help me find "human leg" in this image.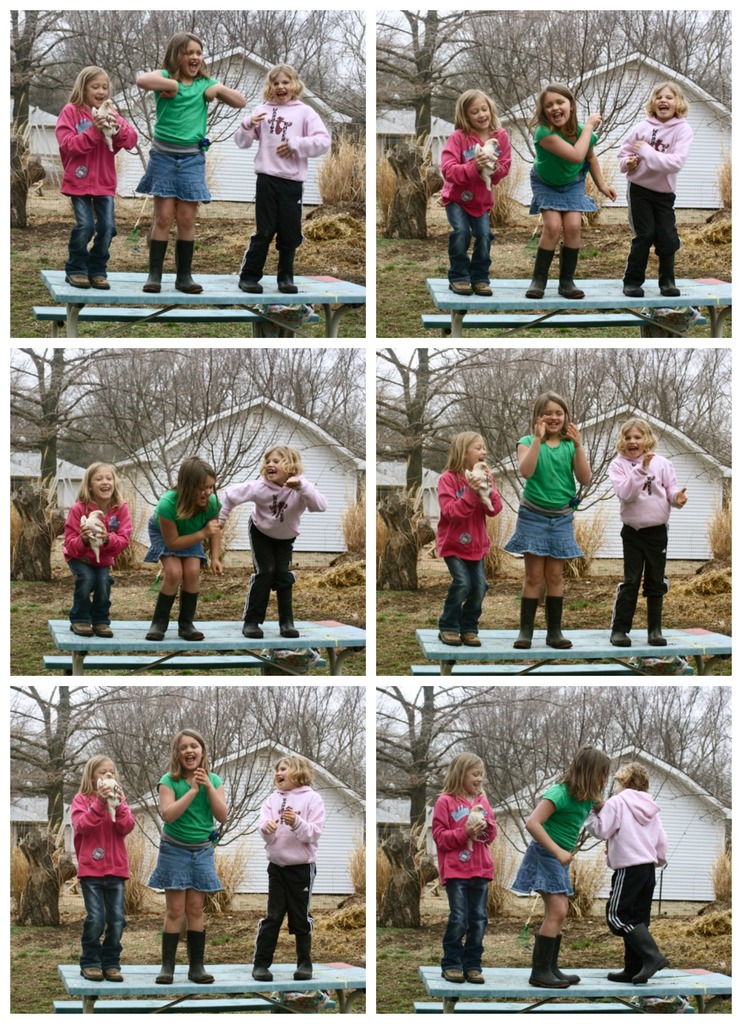
Found it: bbox(526, 895, 581, 988).
